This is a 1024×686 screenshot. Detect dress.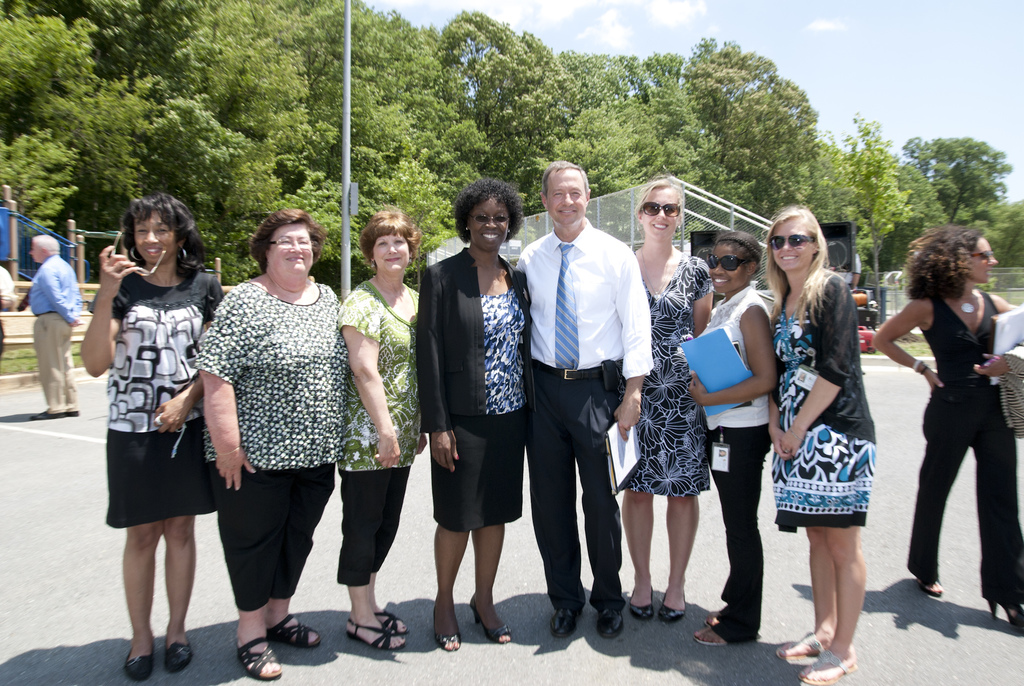
(left=89, top=269, right=223, bottom=532).
